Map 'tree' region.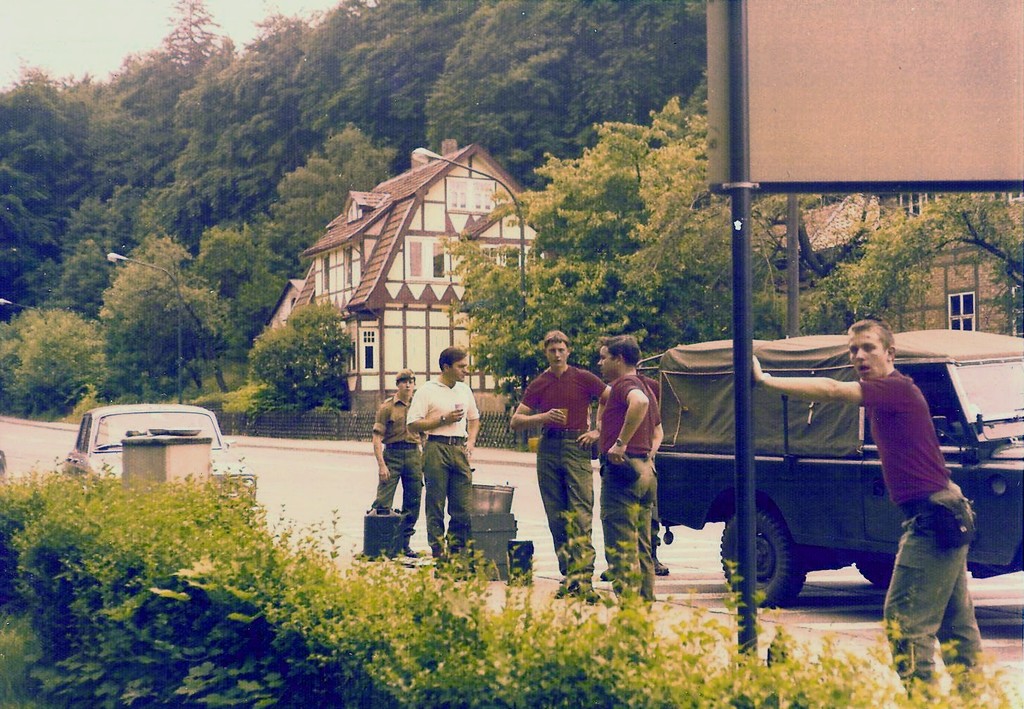
Mapped to [756,186,898,336].
